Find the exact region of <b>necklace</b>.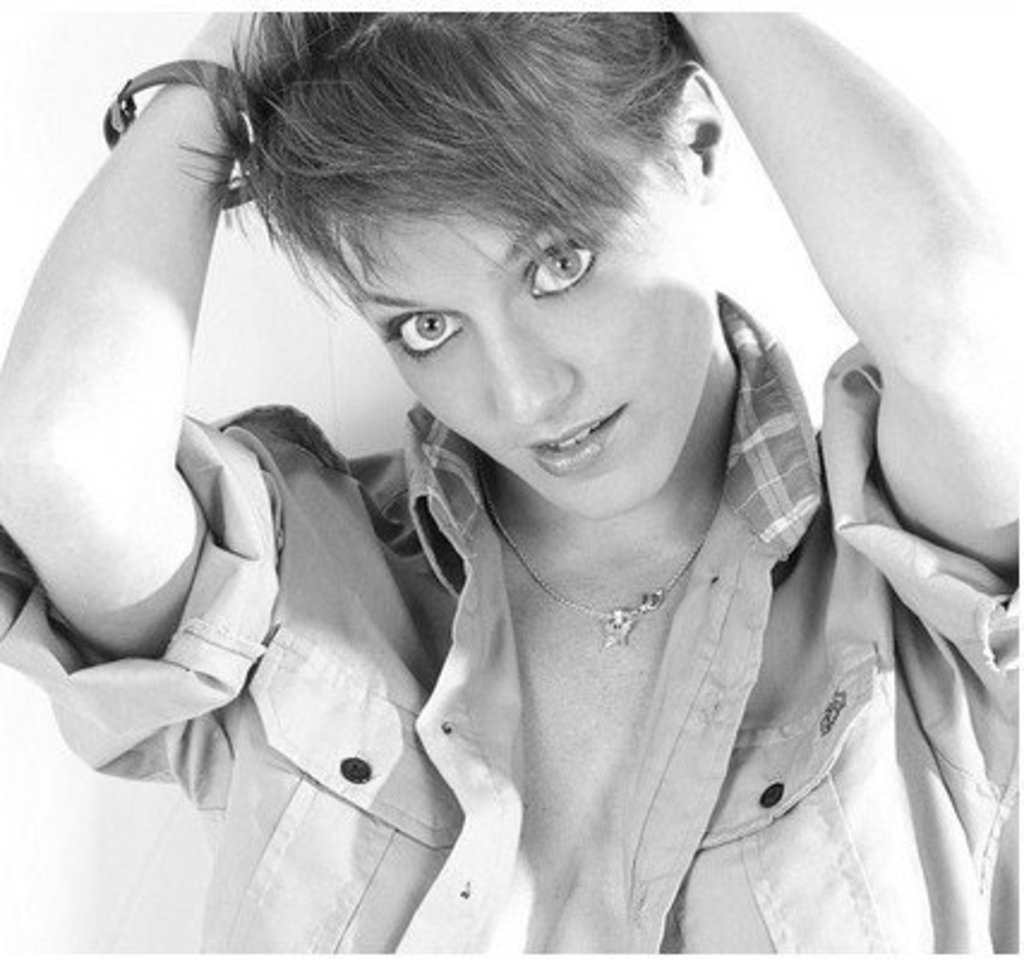
Exact region: <bbox>477, 465, 719, 645</bbox>.
